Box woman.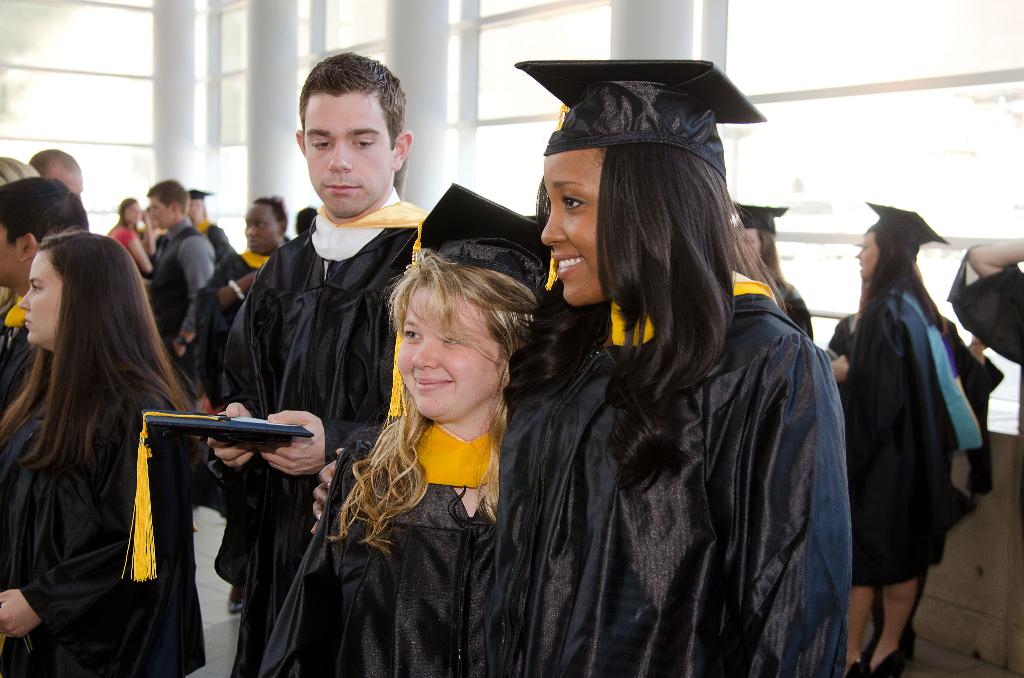
[731,207,821,344].
